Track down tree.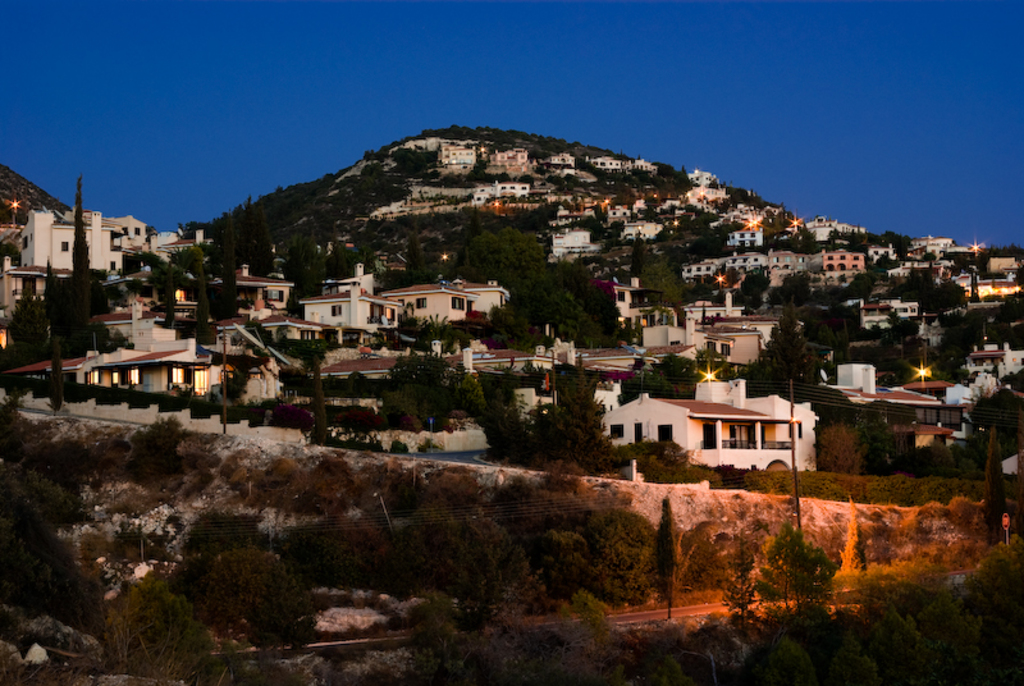
Tracked to left=622, top=351, right=699, bottom=403.
